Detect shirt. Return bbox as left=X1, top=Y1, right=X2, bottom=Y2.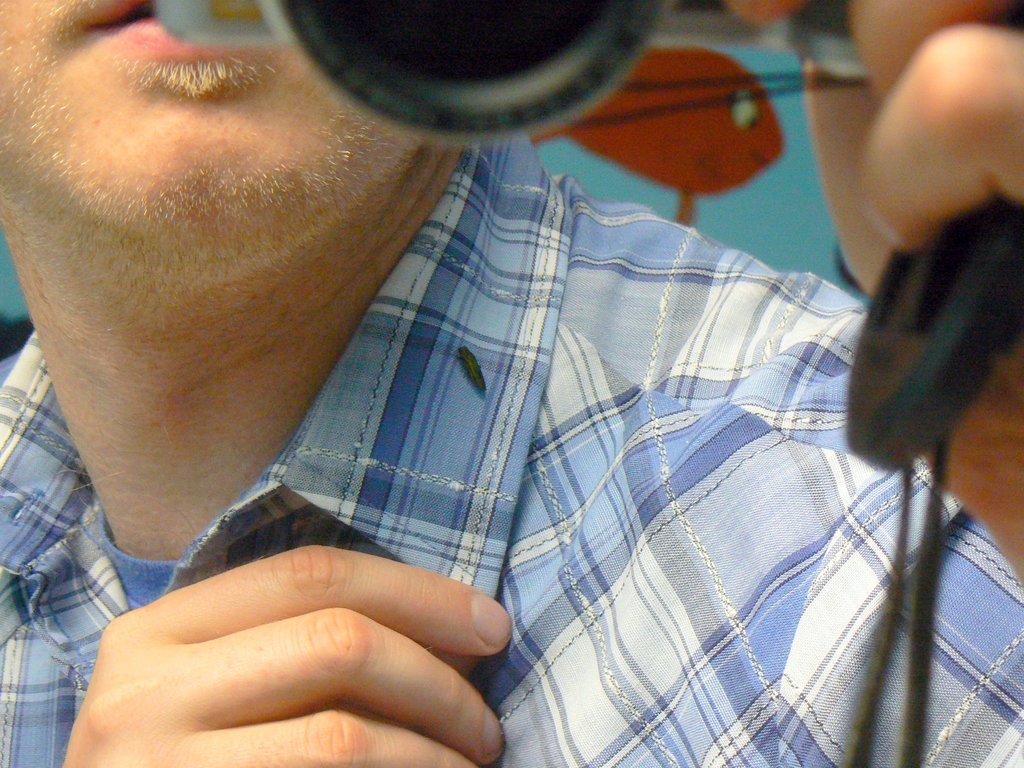
left=0, top=82, right=1002, bottom=728.
